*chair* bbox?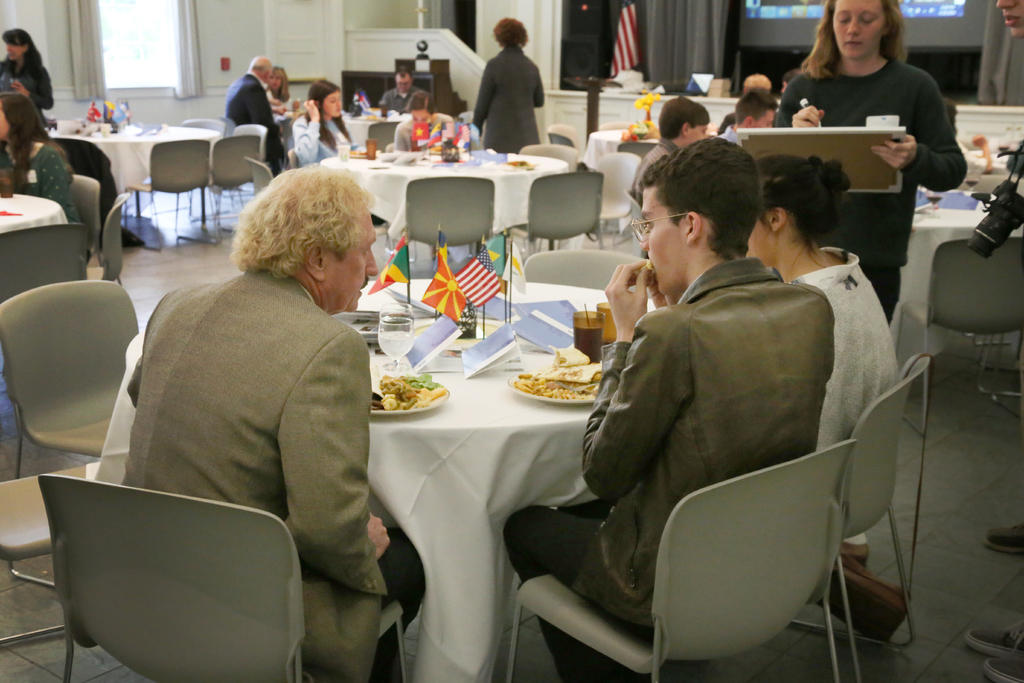
[x1=505, y1=176, x2=604, y2=259]
